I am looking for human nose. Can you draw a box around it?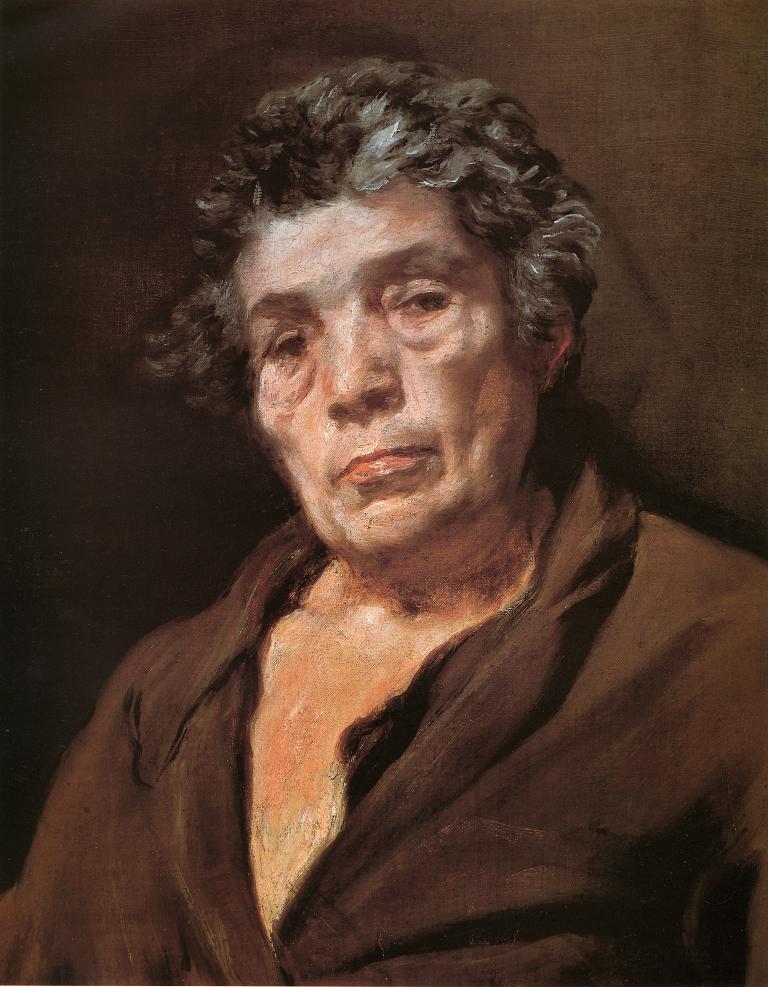
Sure, the bounding box is pyautogui.locateOnScreen(319, 312, 410, 413).
